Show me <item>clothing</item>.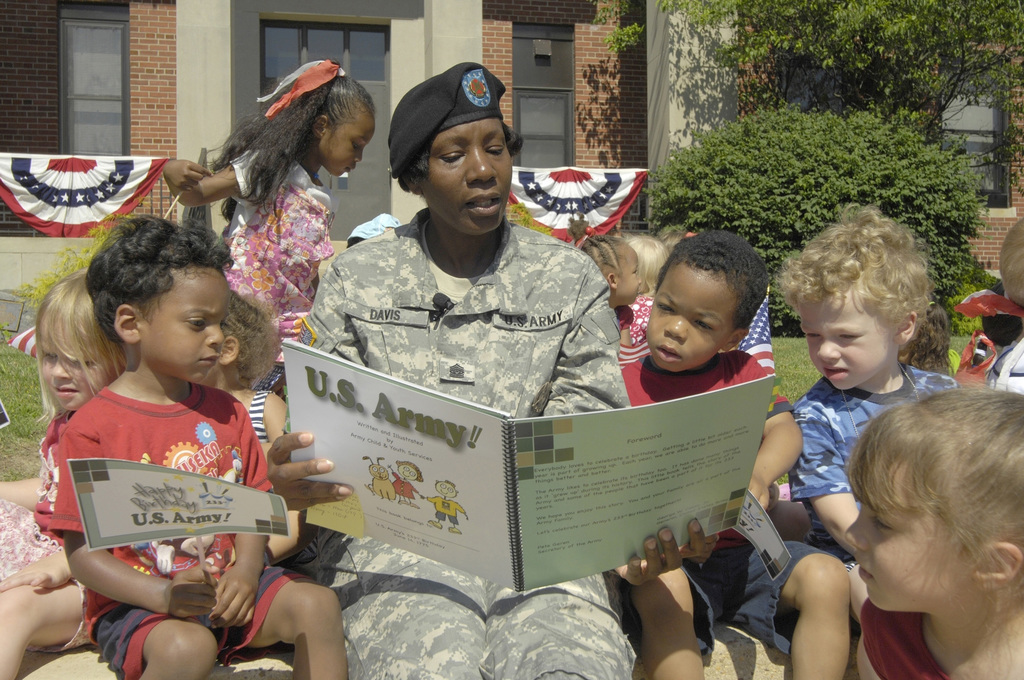
<item>clothing</item> is here: rect(31, 399, 94, 638).
